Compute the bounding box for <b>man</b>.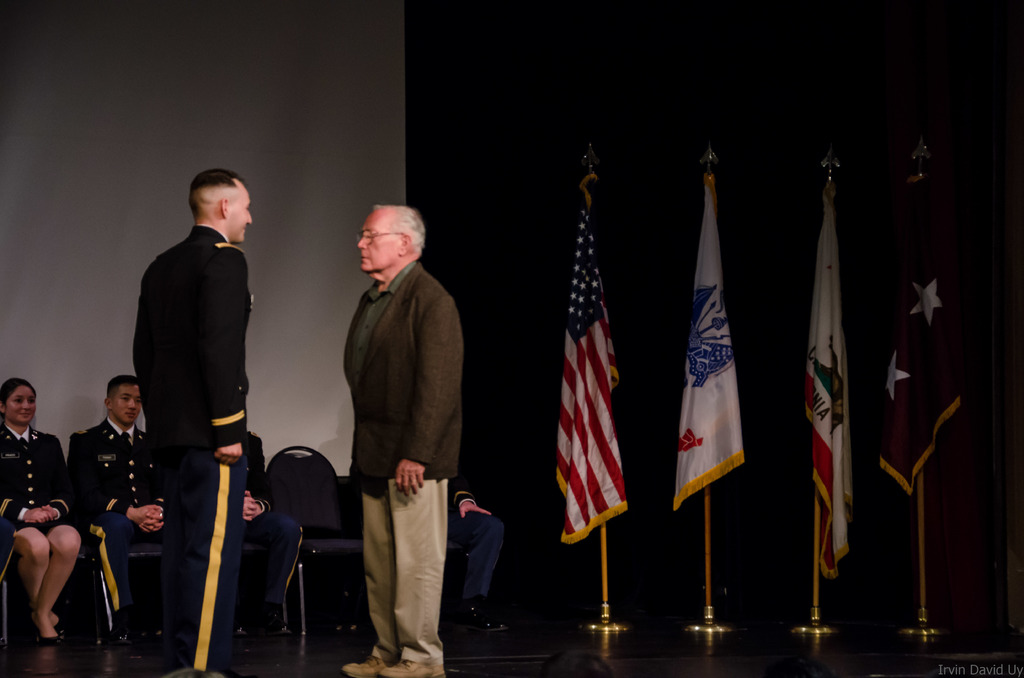
x1=132 y1=165 x2=252 y2=674.
